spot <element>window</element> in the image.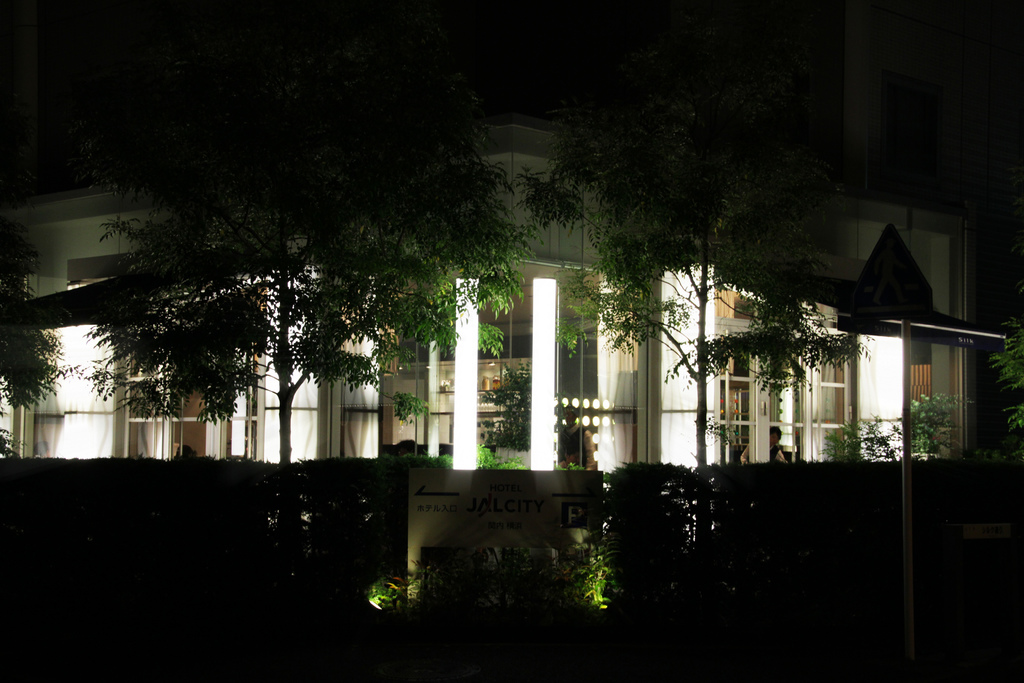
<element>window</element> found at [721,284,850,461].
